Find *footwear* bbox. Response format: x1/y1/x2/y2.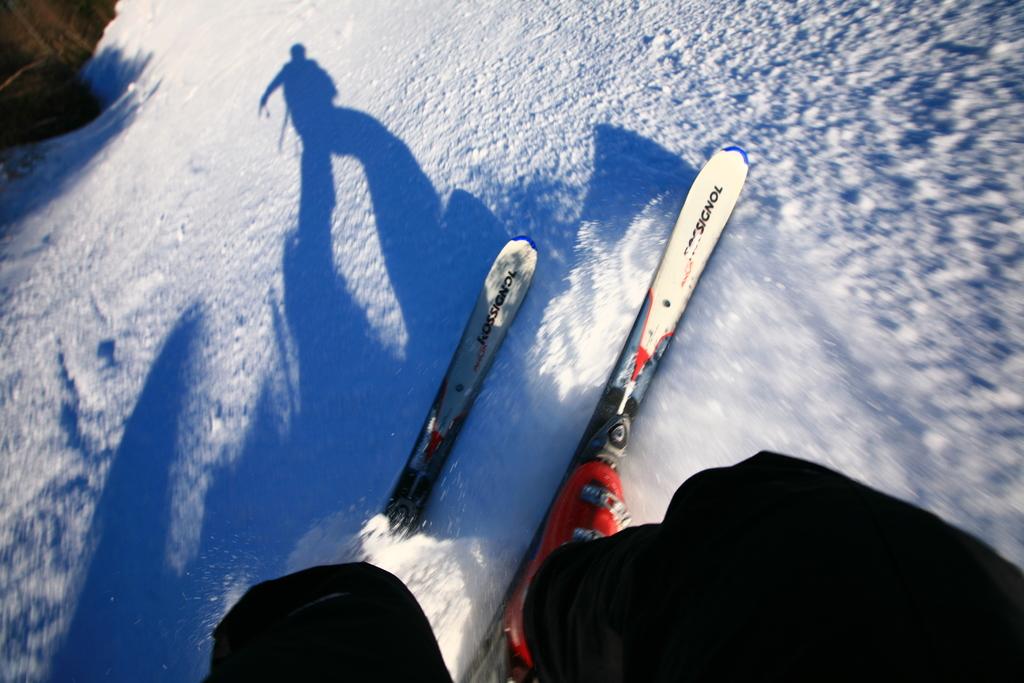
502/461/623/664.
